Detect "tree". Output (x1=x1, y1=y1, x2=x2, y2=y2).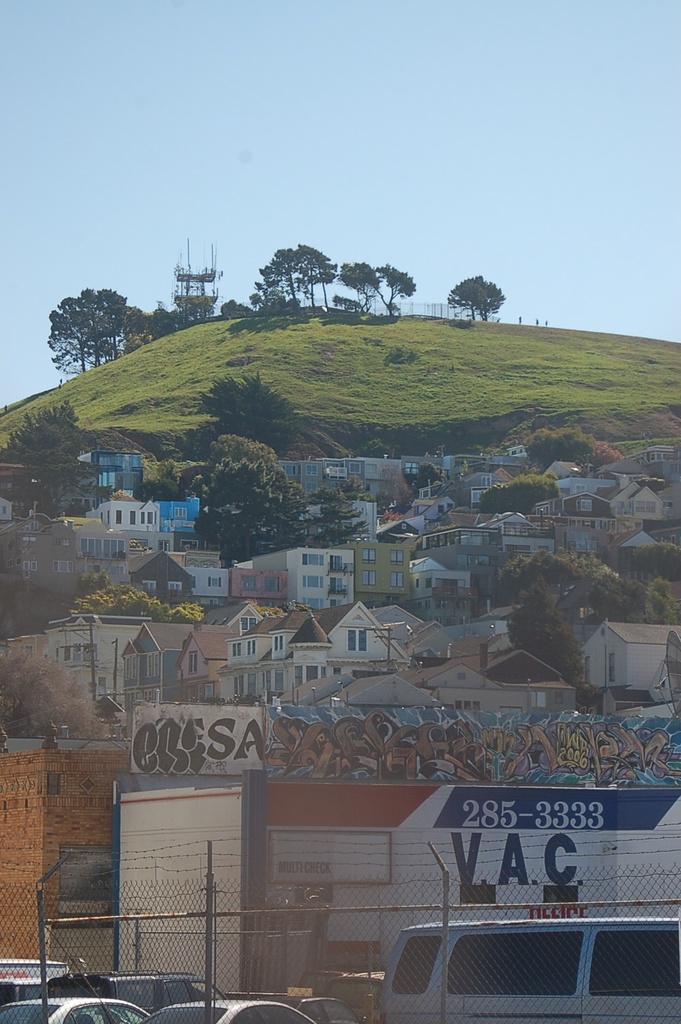
(x1=445, y1=266, x2=515, y2=324).
